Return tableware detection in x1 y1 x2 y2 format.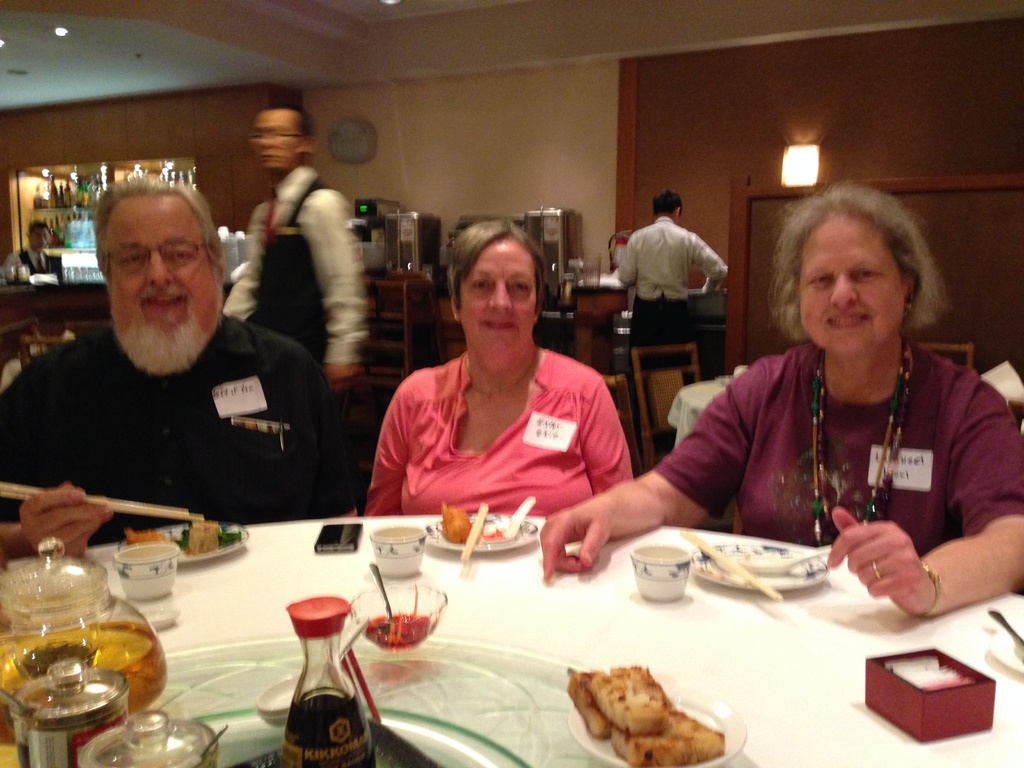
426 512 537 552.
